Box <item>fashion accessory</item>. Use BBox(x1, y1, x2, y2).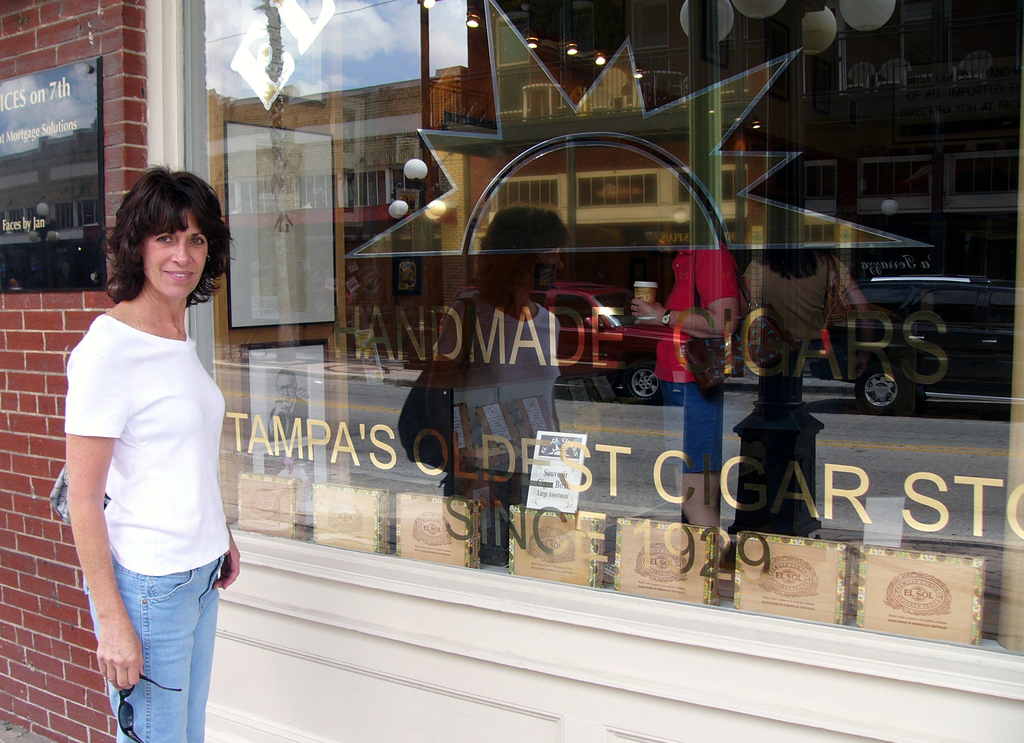
BBox(118, 672, 187, 742).
